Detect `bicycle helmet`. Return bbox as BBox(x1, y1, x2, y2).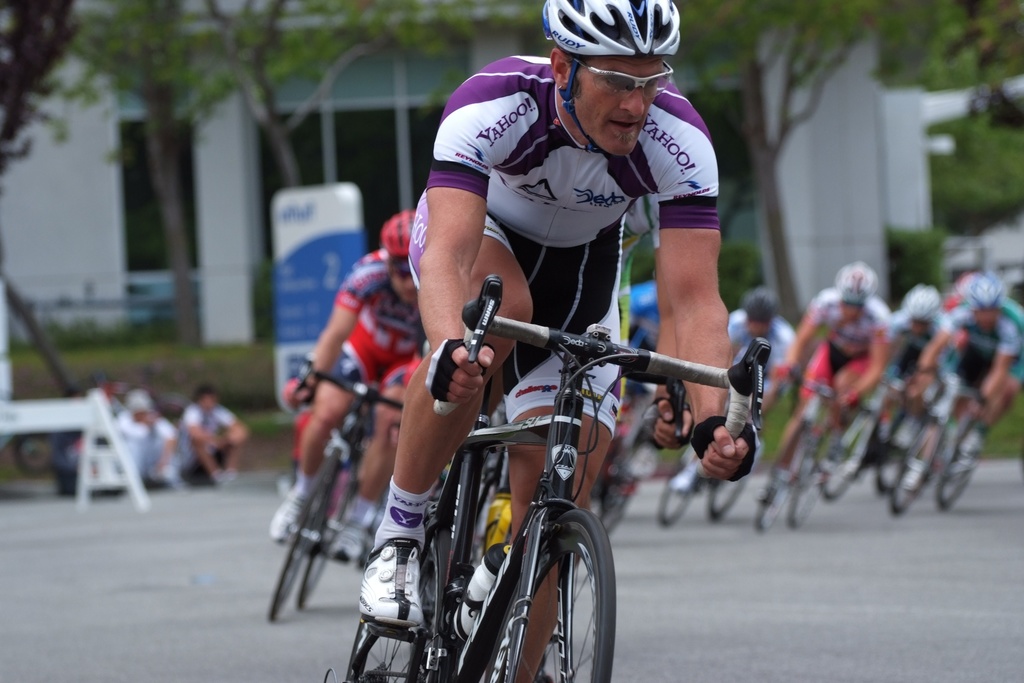
BBox(374, 215, 412, 258).
